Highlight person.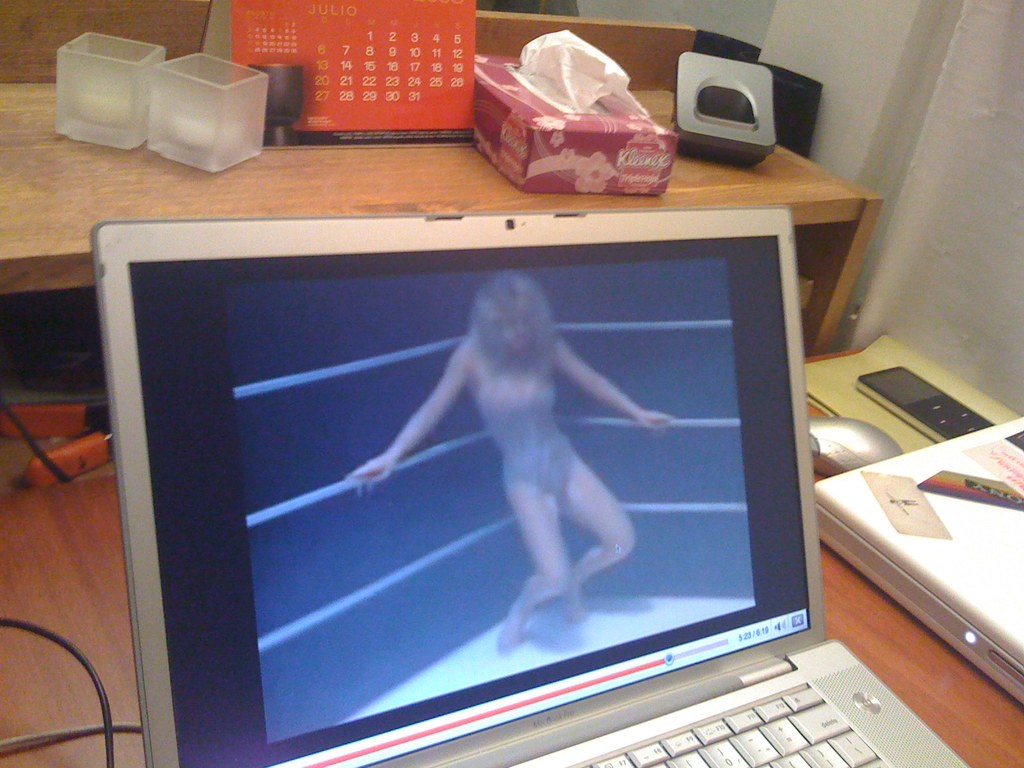
Highlighted region: {"left": 352, "top": 274, "right": 673, "bottom": 653}.
